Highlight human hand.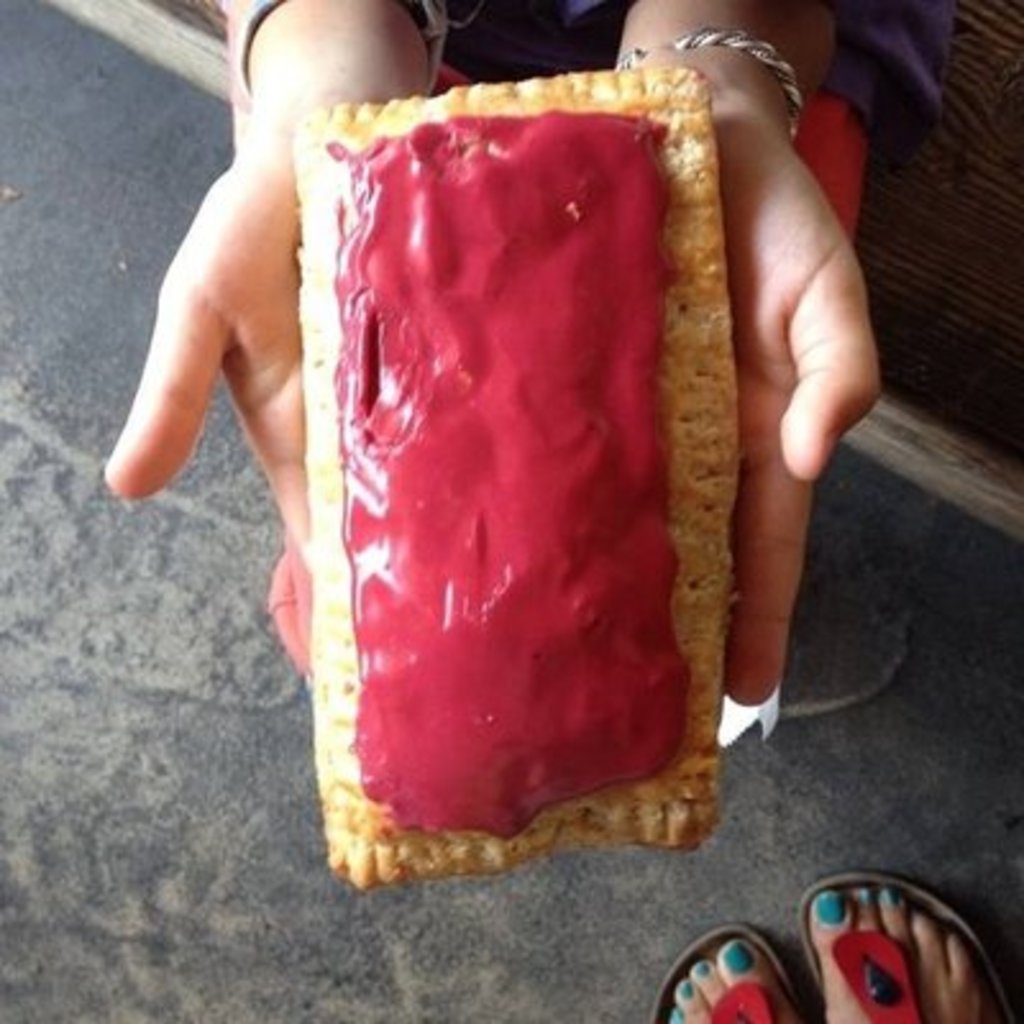
Highlighted region: (691, 82, 888, 704).
